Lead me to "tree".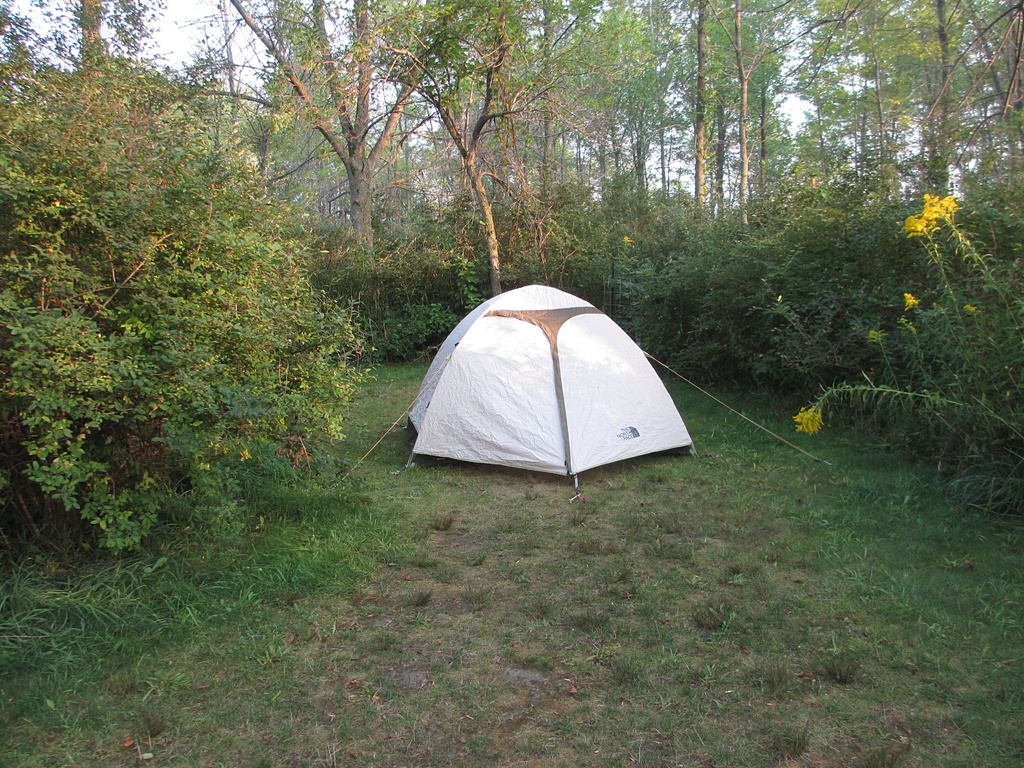
Lead to locate(180, 60, 401, 261).
